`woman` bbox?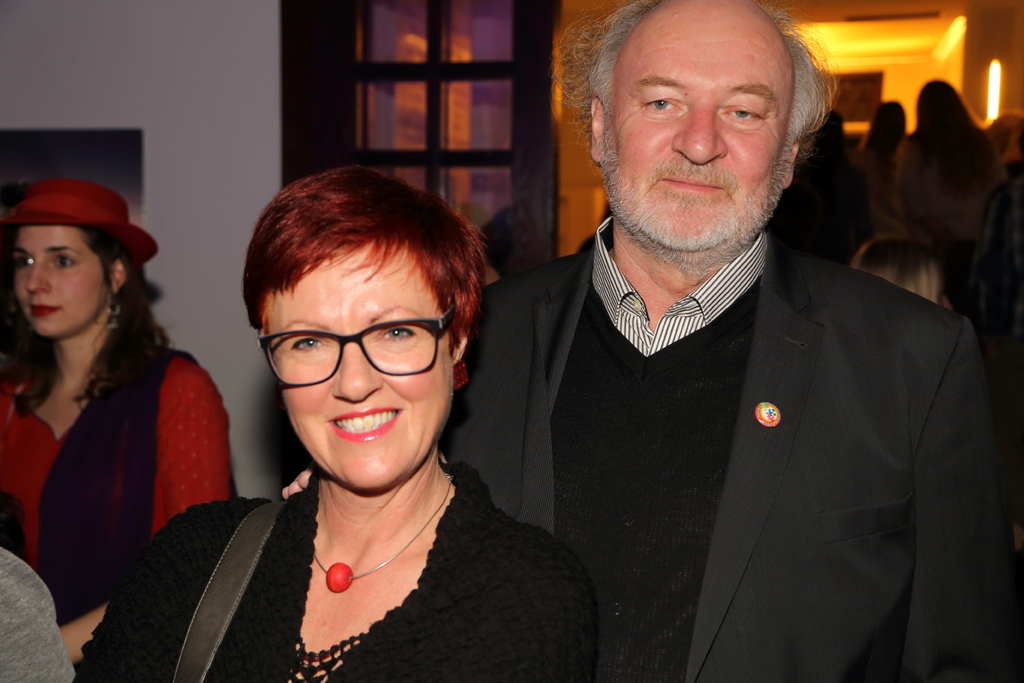
72, 167, 600, 682
